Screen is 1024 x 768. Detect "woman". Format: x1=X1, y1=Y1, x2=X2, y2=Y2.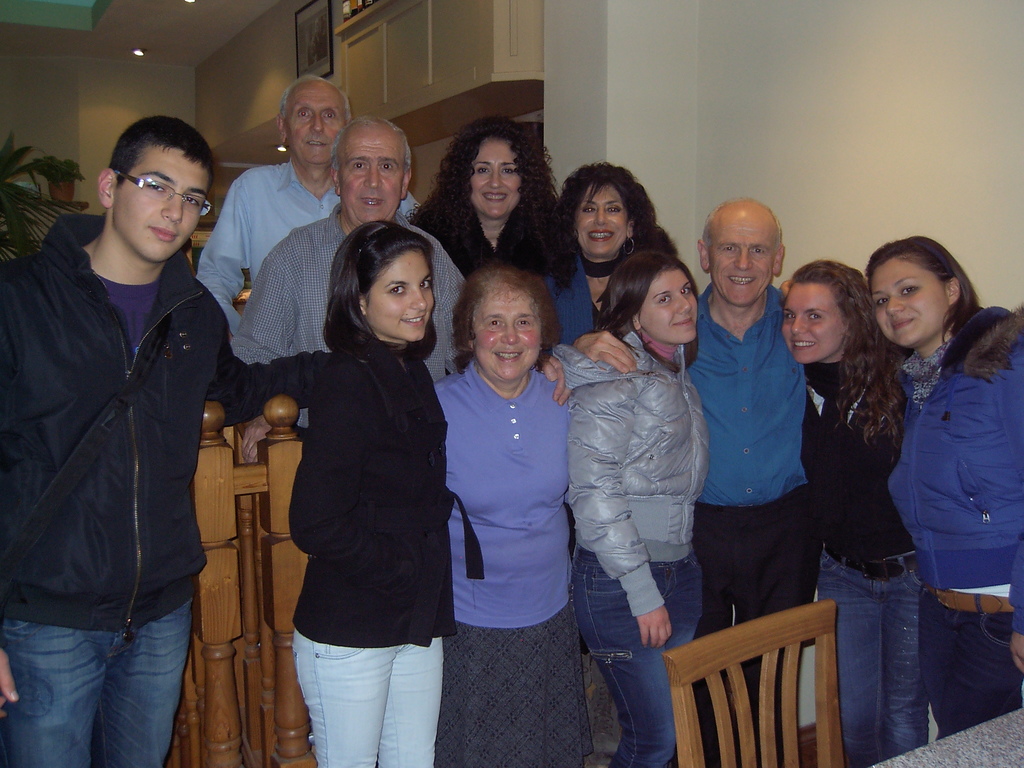
x1=257, y1=189, x2=465, y2=755.
